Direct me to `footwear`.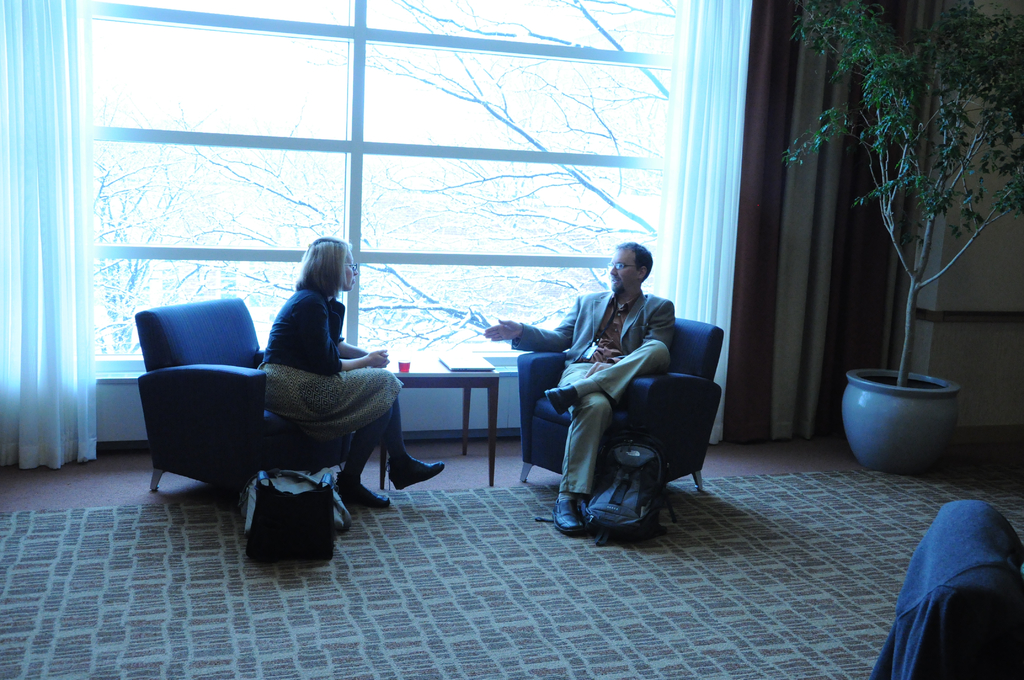
Direction: (left=386, top=453, right=445, bottom=490).
